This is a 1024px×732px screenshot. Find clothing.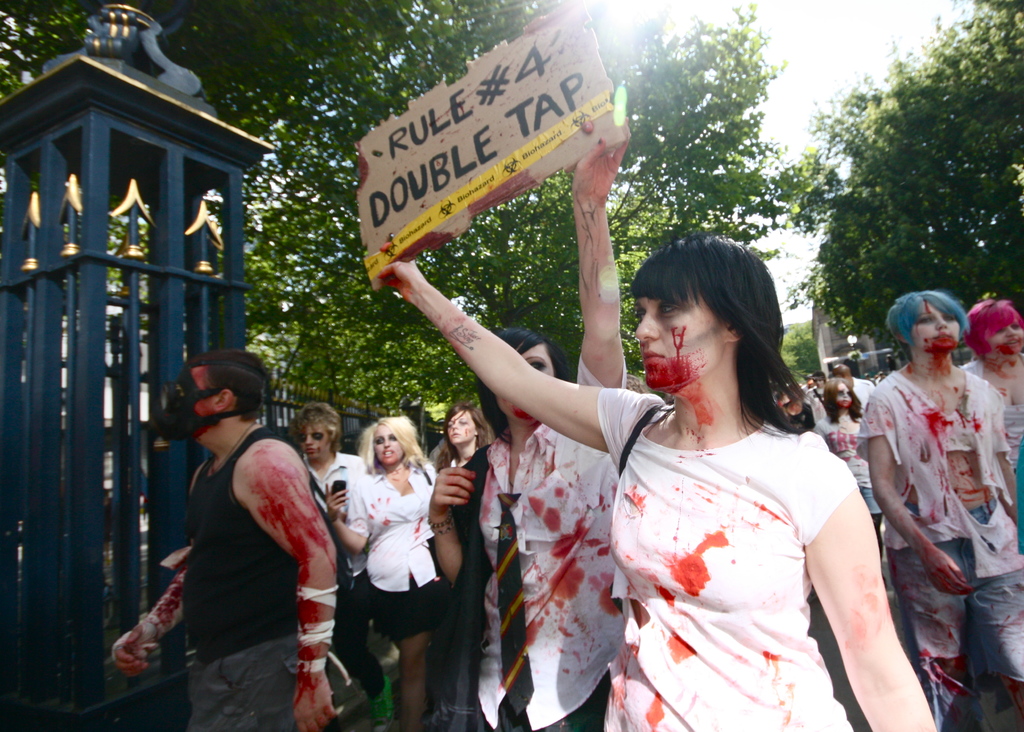
Bounding box: bbox=[184, 435, 333, 667].
